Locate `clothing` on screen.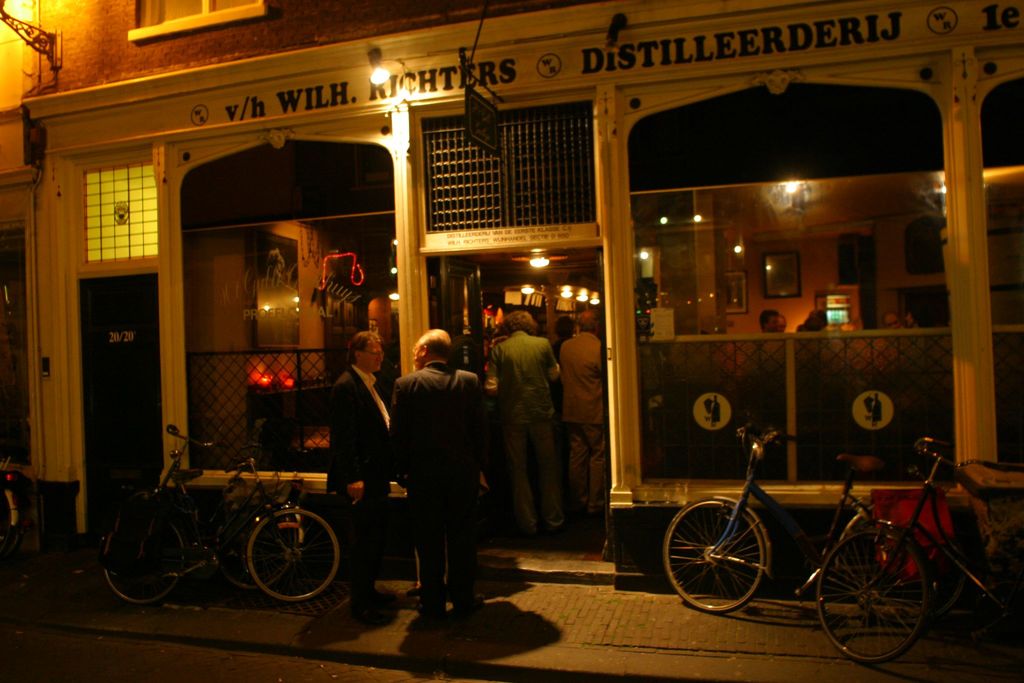
On screen at <bbox>387, 359, 481, 598</bbox>.
